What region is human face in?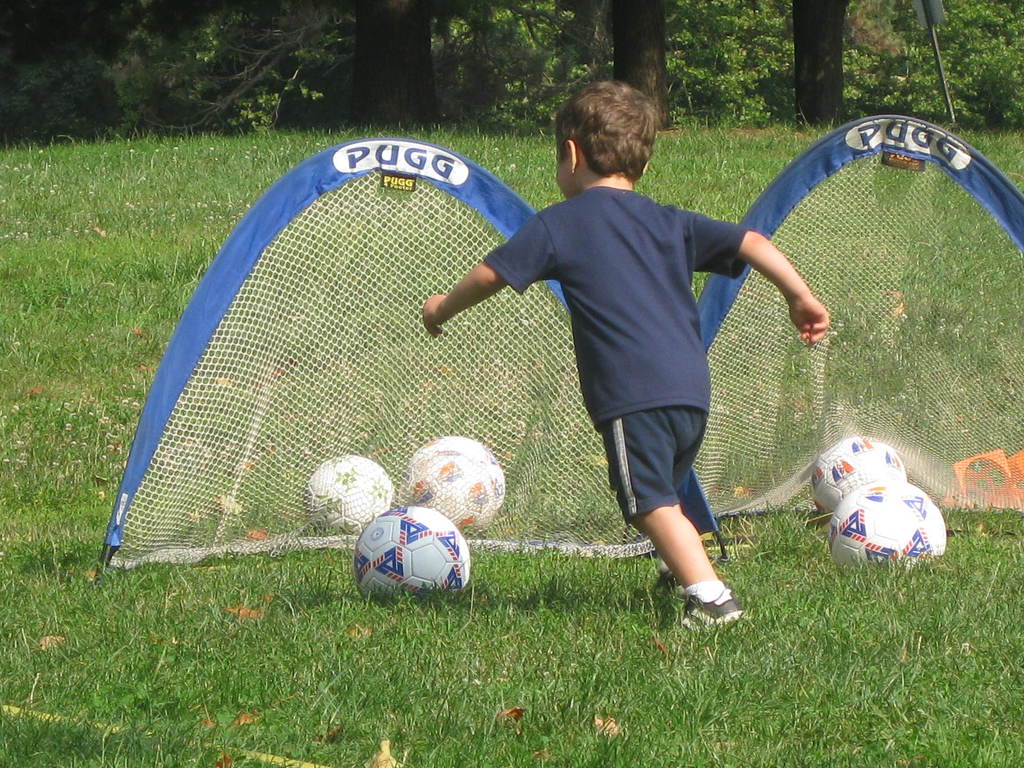
<box>555,156,576,202</box>.
